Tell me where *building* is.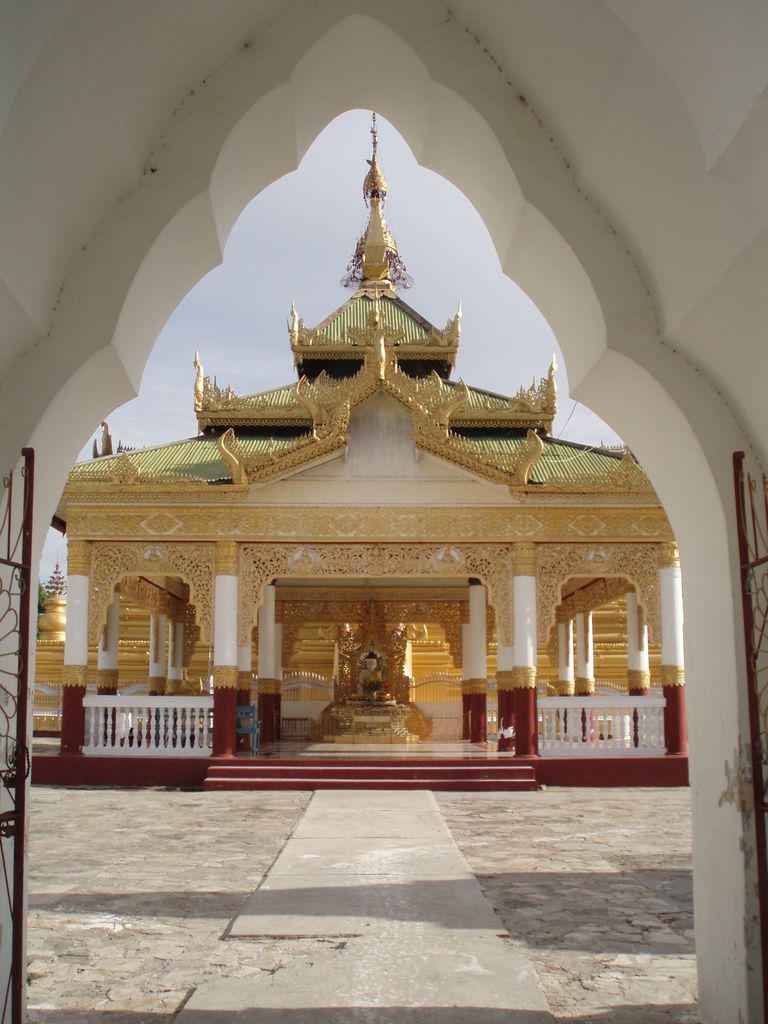
*building* is at <region>0, 0, 767, 1023</region>.
